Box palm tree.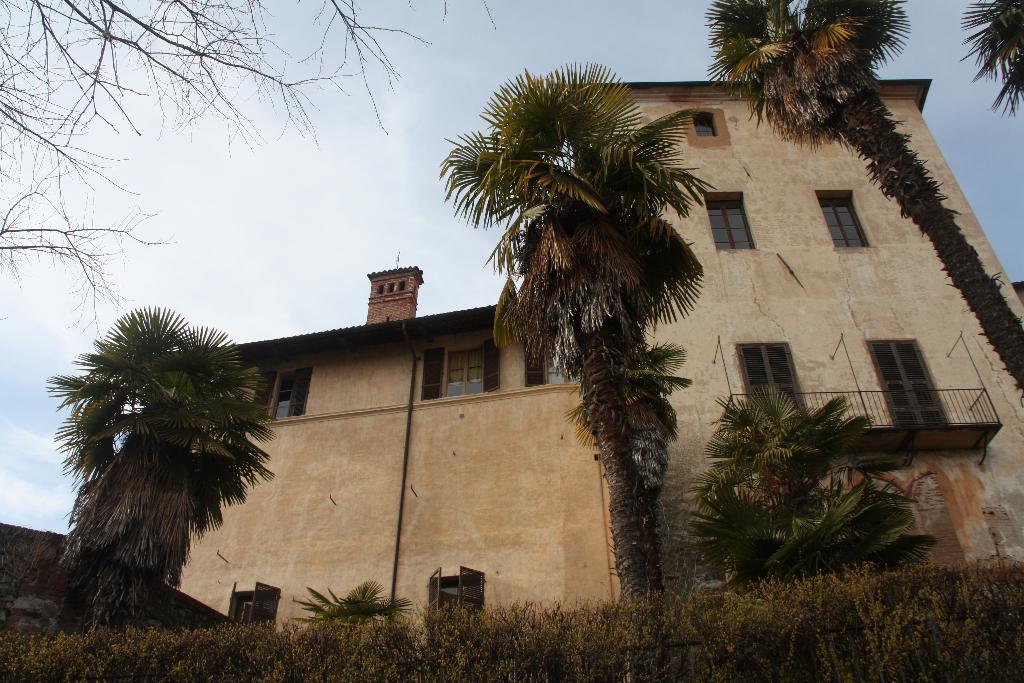
956:0:1023:119.
